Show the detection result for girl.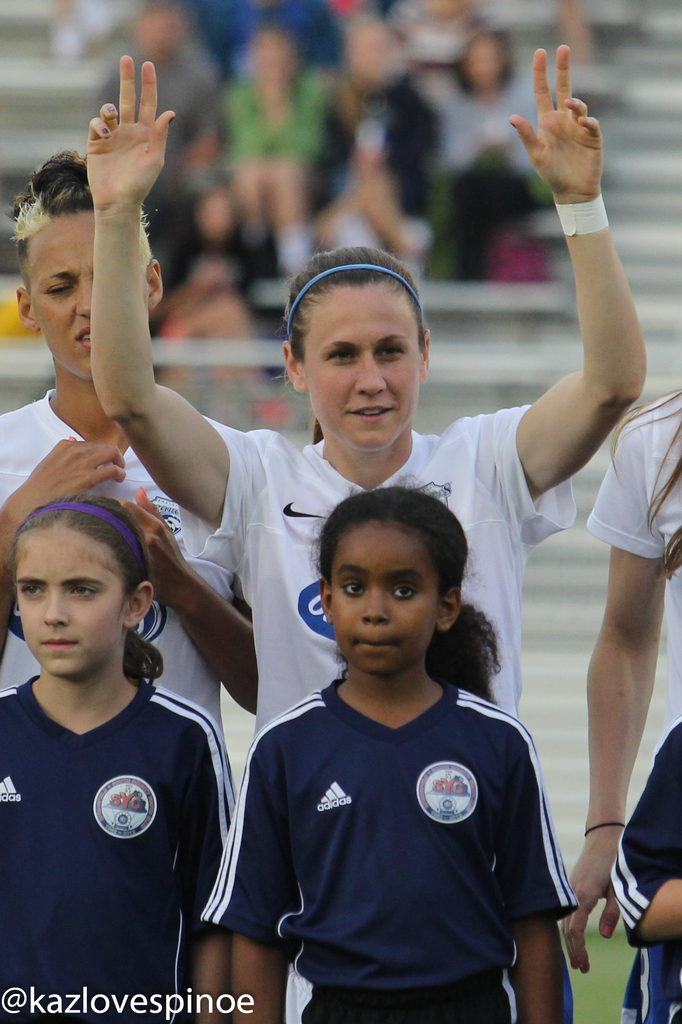
197:476:578:1023.
